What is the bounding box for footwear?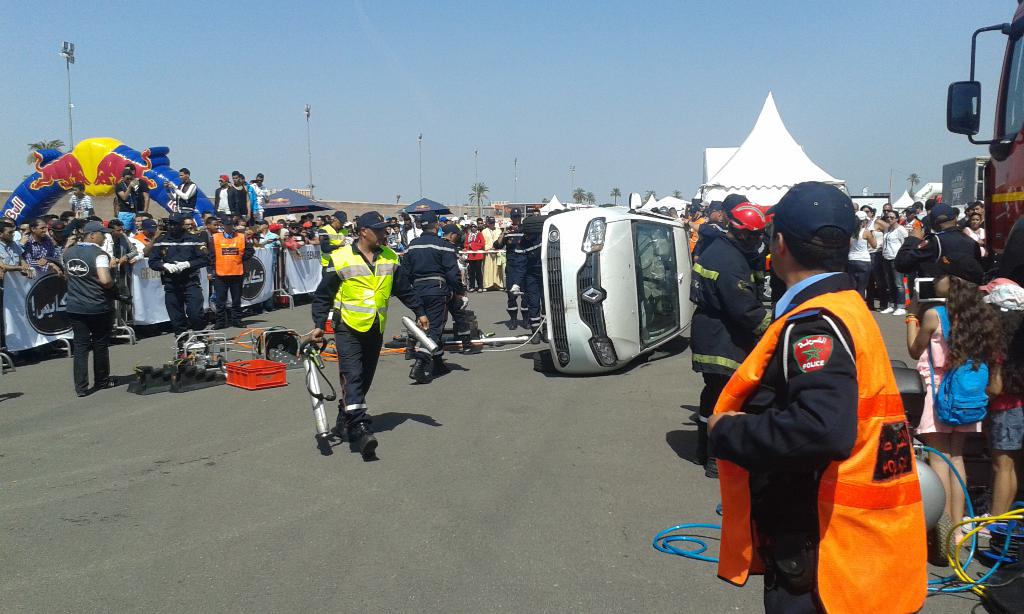
529/331/542/343.
